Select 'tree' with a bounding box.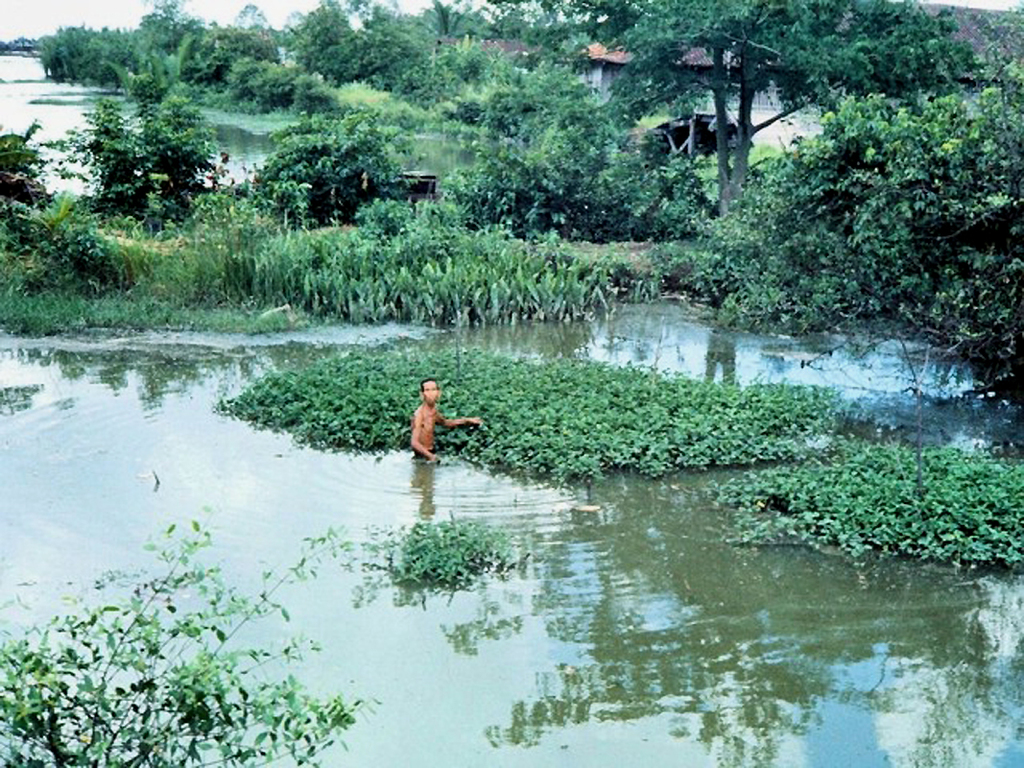
locate(685, 40, 1023, 412).
